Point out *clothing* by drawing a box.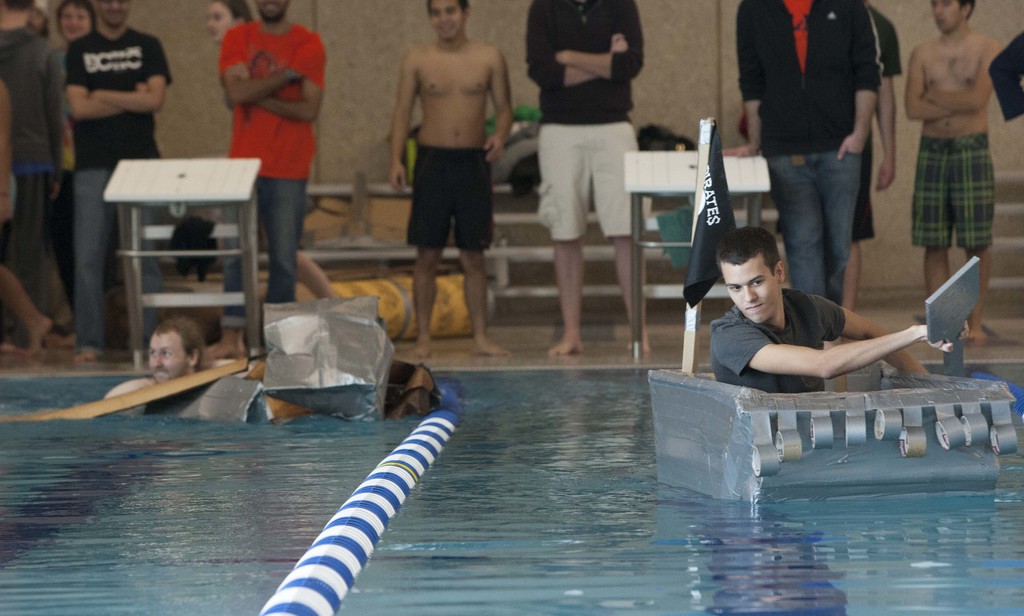
detection(403, 141, 493, 253).
